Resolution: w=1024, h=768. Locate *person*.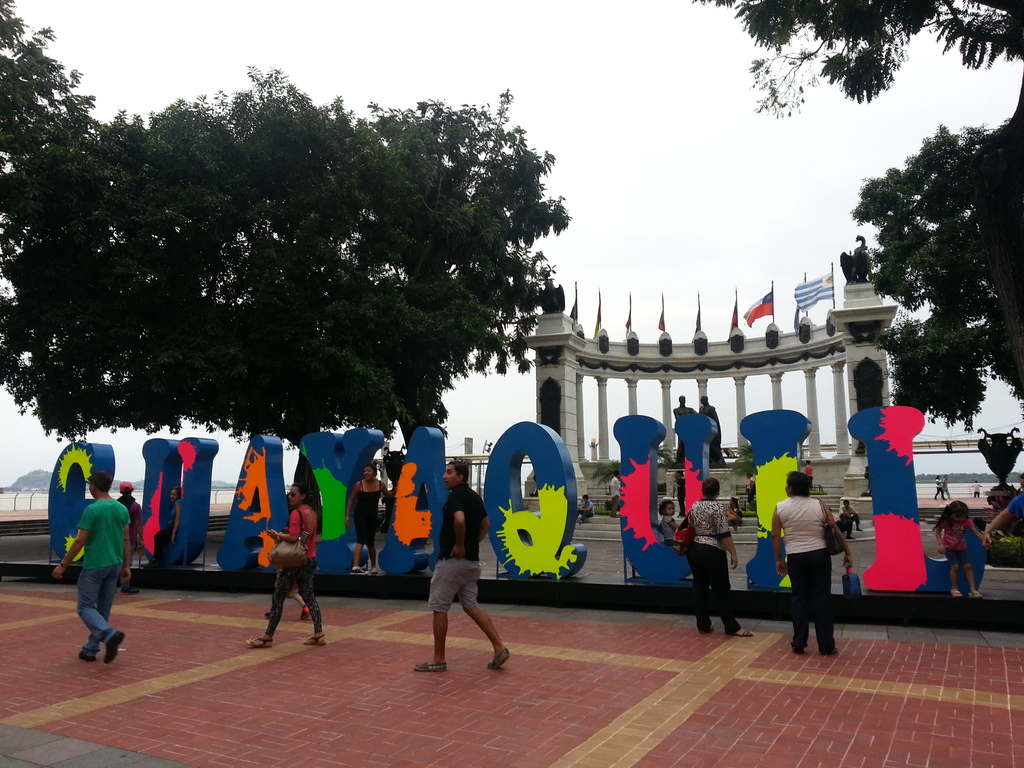
(771, 472, 852, 653).
